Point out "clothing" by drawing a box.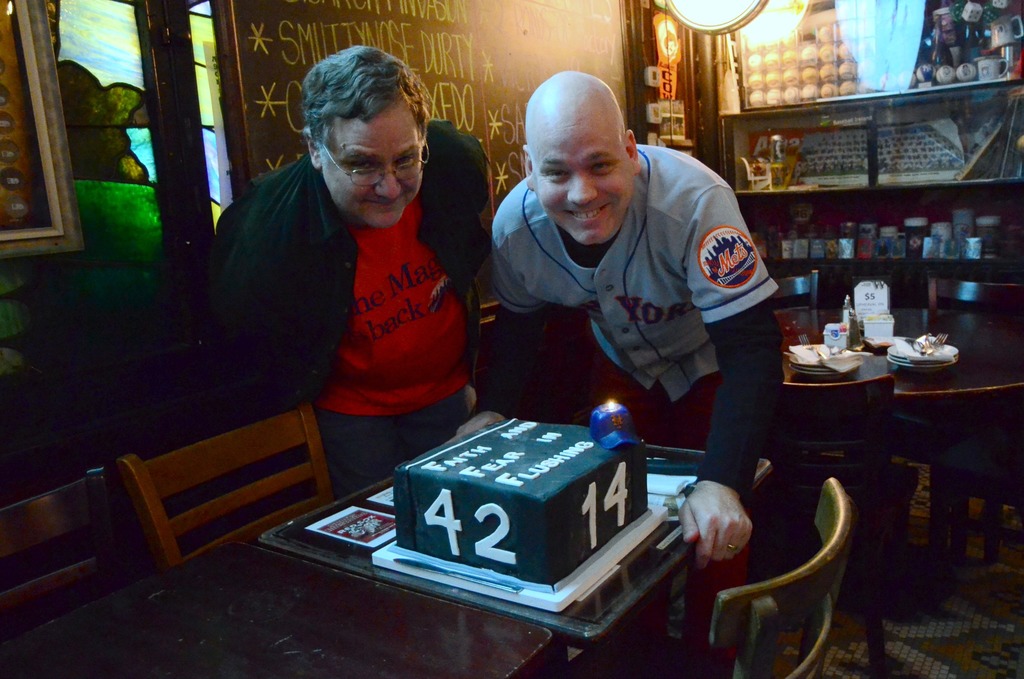
x1=490, y1=151, x2=783, y2=576.
